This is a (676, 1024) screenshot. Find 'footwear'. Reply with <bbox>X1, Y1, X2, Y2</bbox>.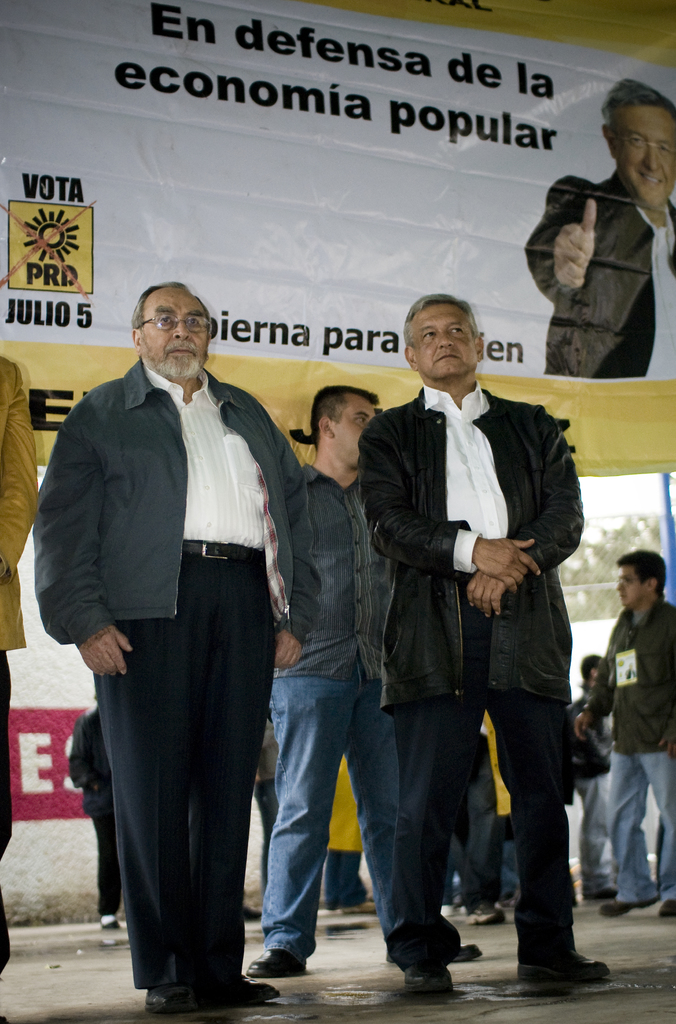
<bbox>237, 895, 277, 934</bbox>.
